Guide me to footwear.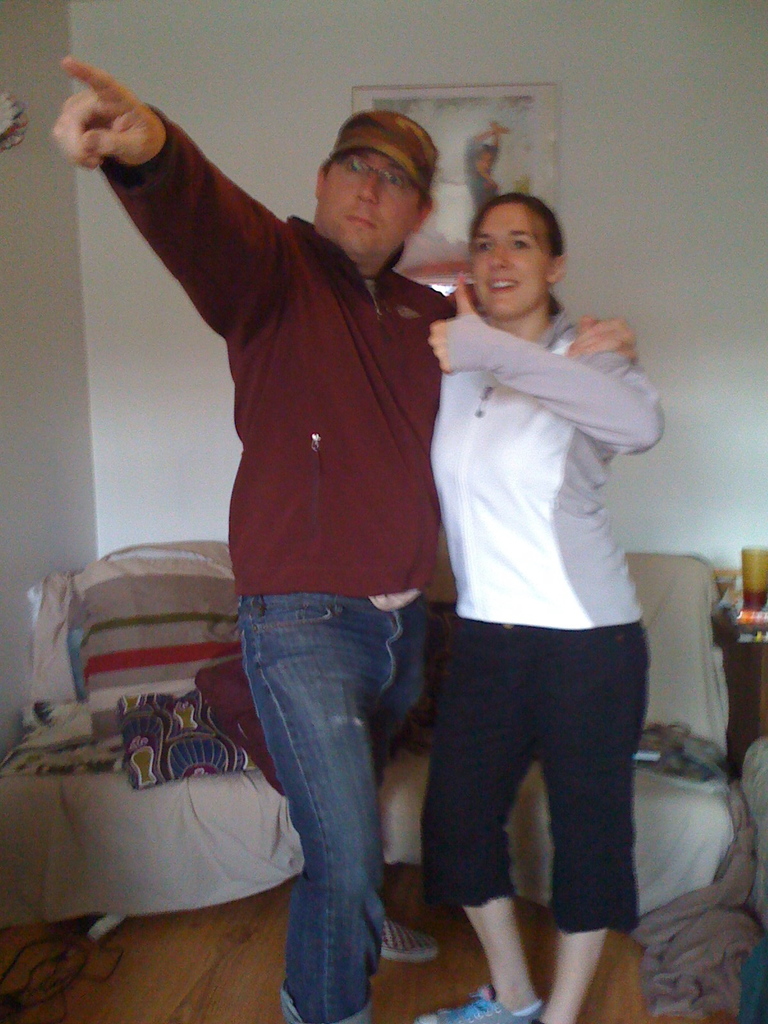
Guidance: bbox=[370, 923, 447, 954].
